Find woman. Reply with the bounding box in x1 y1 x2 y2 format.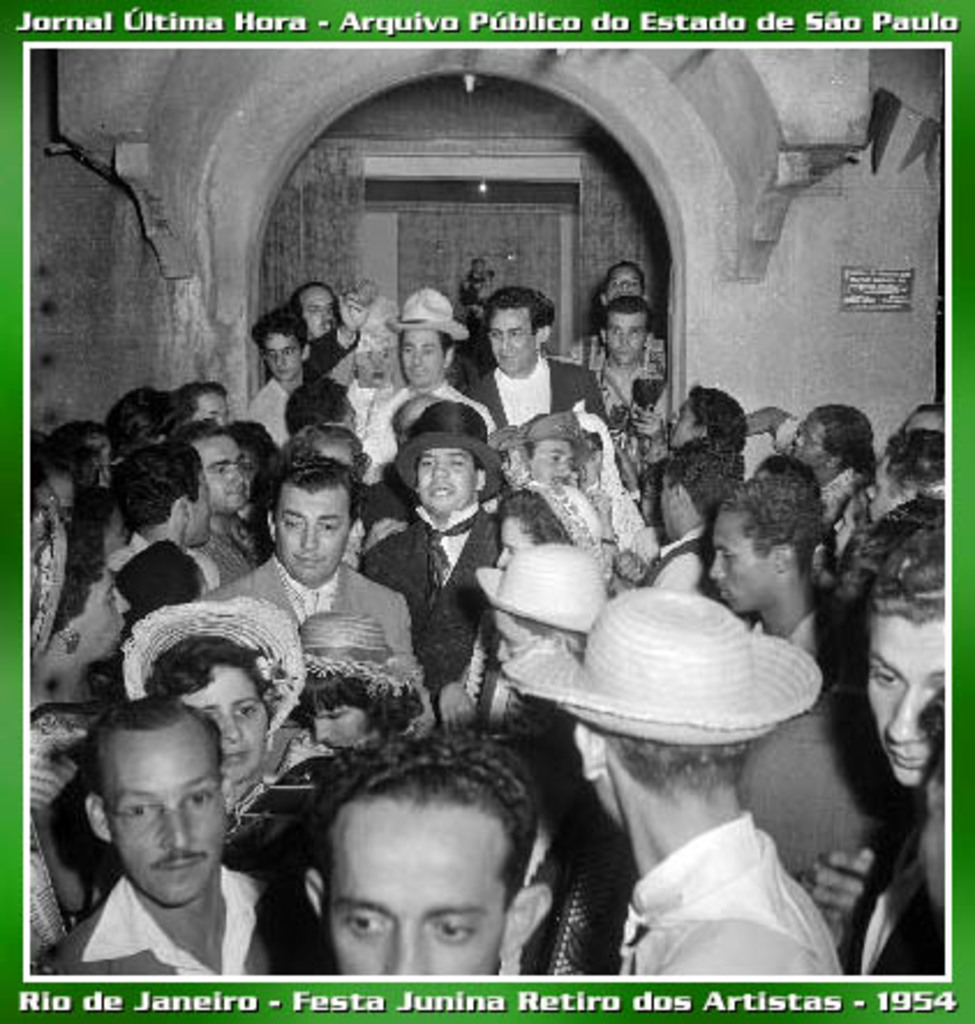
25 504 136 973.
